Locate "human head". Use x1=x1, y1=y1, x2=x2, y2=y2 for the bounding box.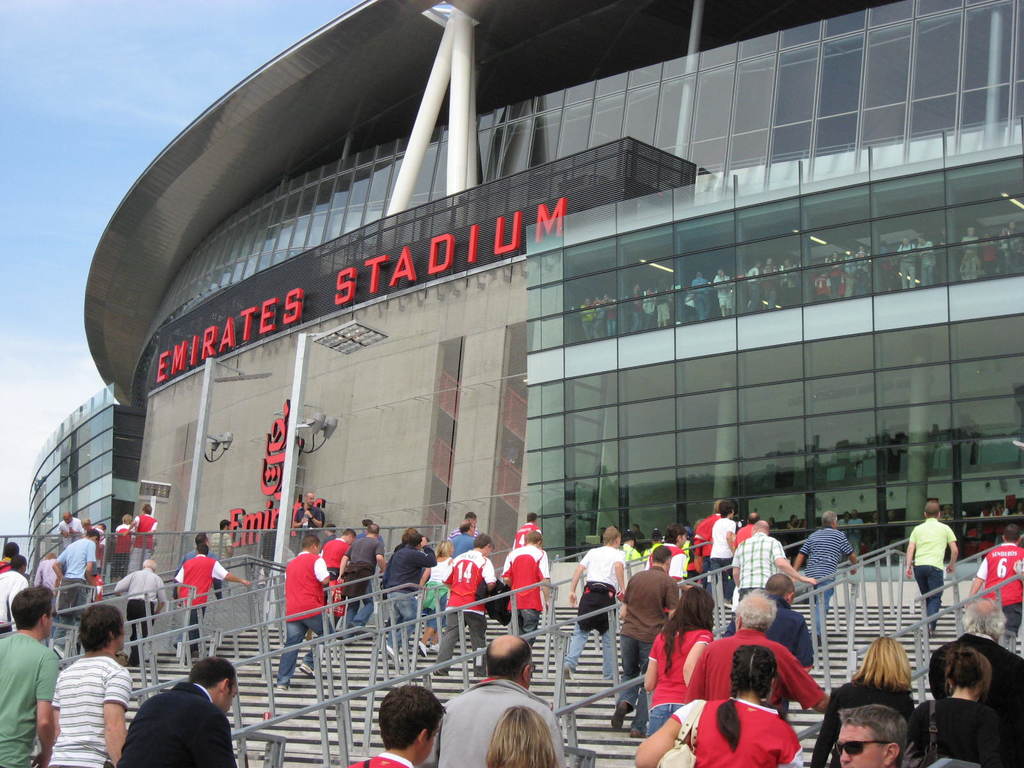
x1=305, y1=492, x2=316, y2=511.
